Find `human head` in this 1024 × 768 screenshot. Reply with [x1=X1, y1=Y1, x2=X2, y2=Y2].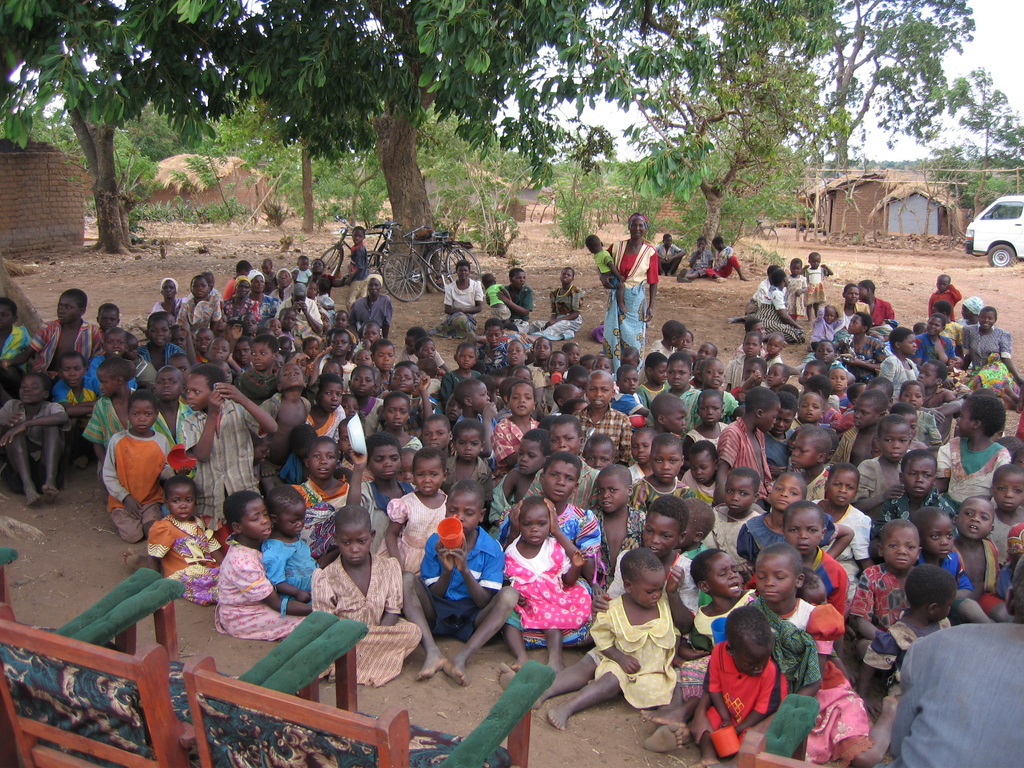
[x1=909, y1=321, x2=931, y2=336].
